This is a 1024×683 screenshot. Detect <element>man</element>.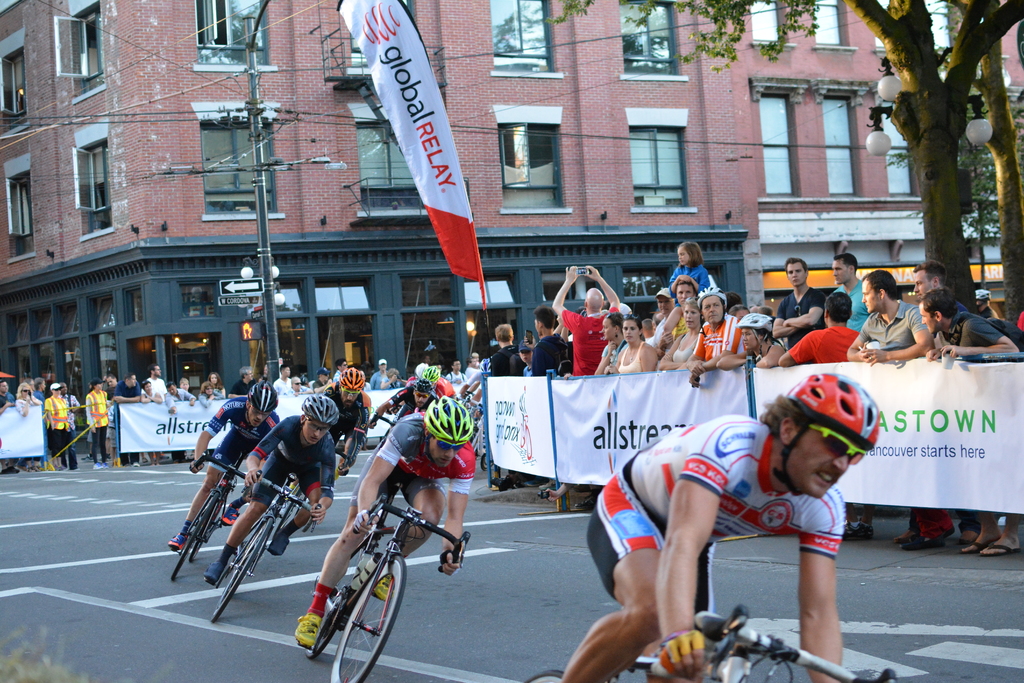
x1=312 y1=366 x2=337 y2=393.
